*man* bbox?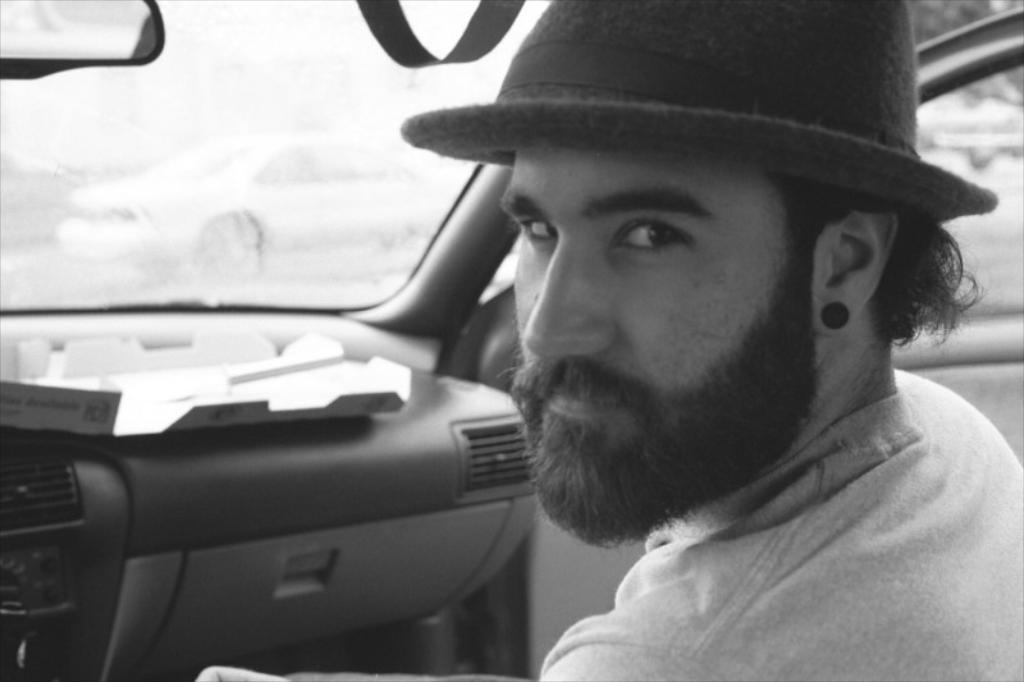
box(215, 4, 1023, 654)
